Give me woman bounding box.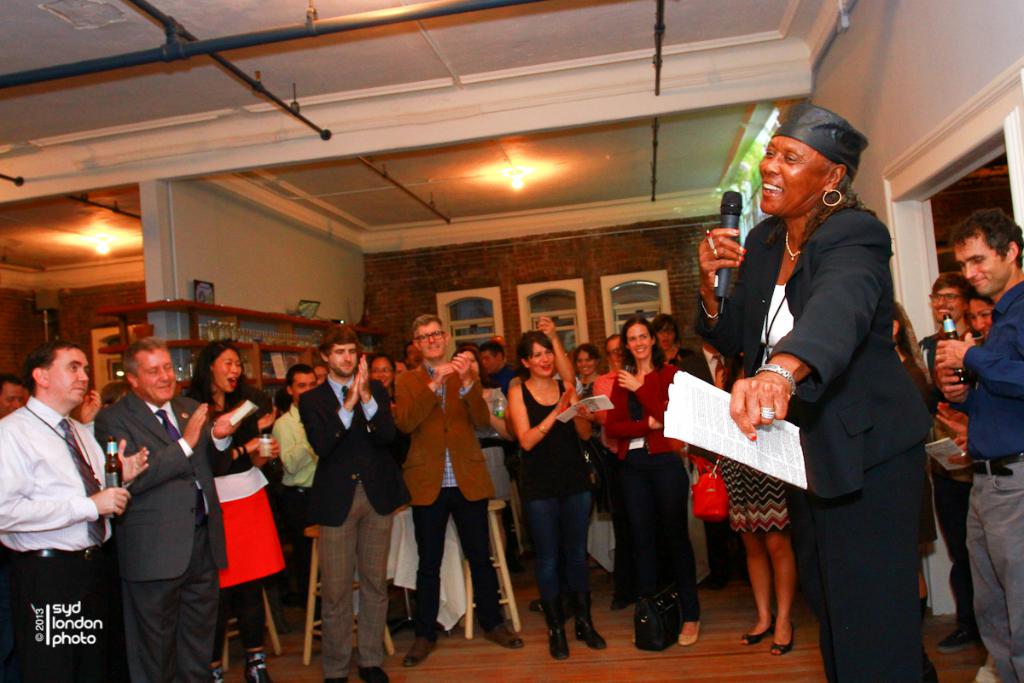
[367, 356, 402, 413].
